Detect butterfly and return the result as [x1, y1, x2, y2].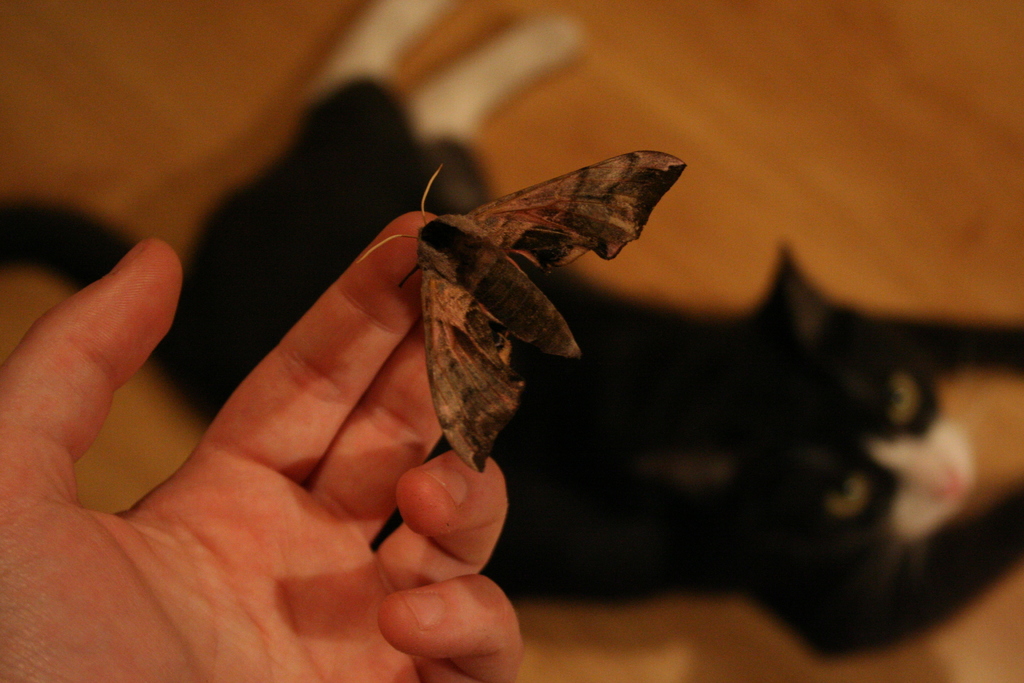
[351, 140, 698, 441].
